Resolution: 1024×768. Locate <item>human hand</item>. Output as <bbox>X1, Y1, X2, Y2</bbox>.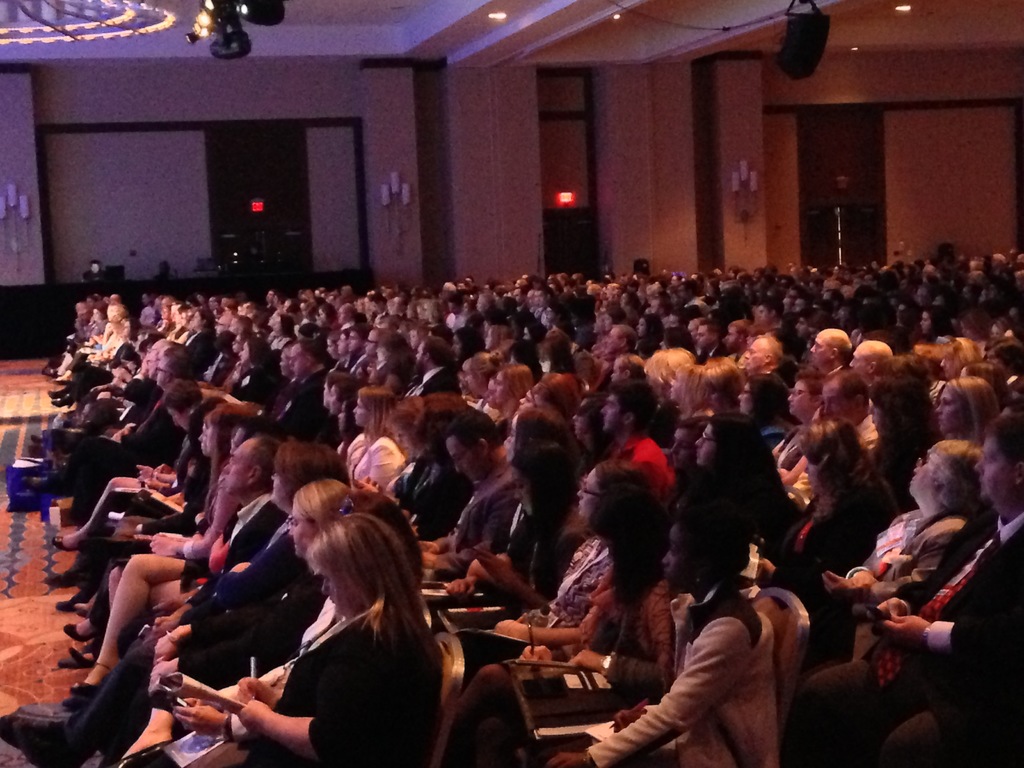
<bbox>357, 476, 383, 493</bbox>.
